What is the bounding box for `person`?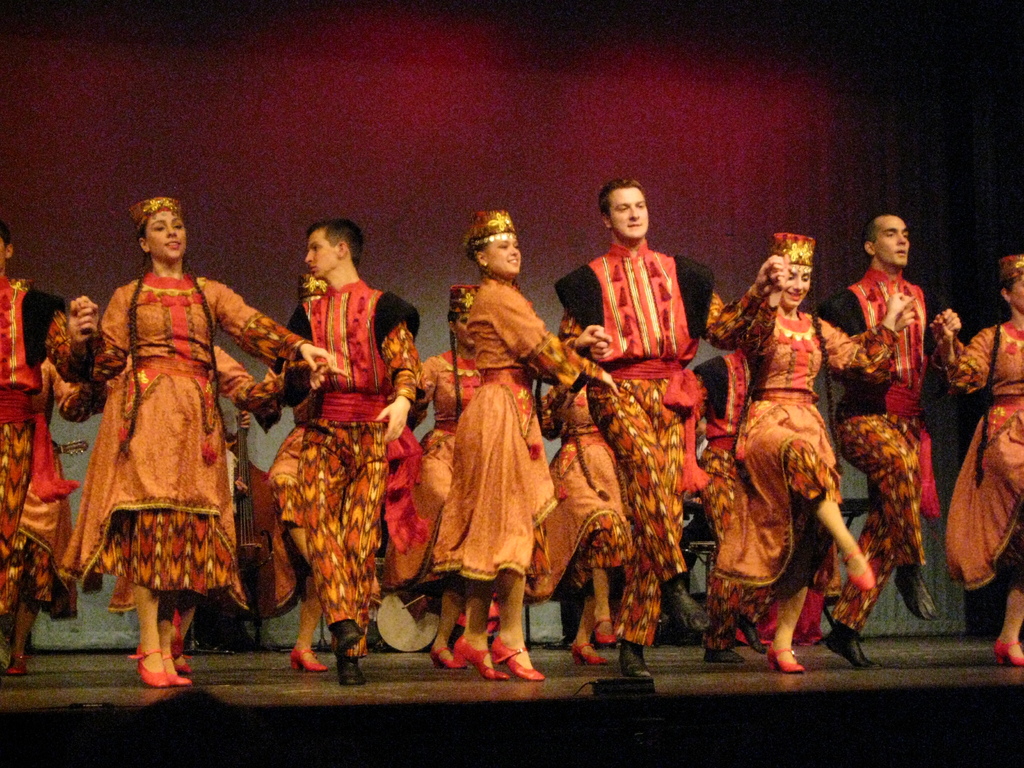
BBox(826, 209, 964, 672).
